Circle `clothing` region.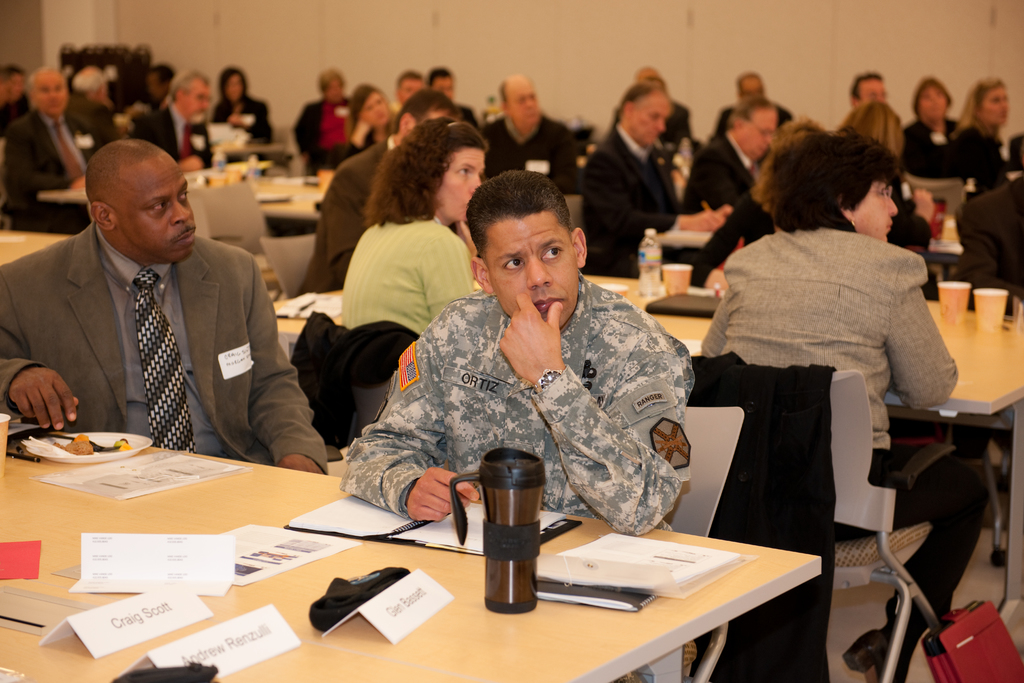
Region: [left=582, top=127, right=686, bottom=279].
